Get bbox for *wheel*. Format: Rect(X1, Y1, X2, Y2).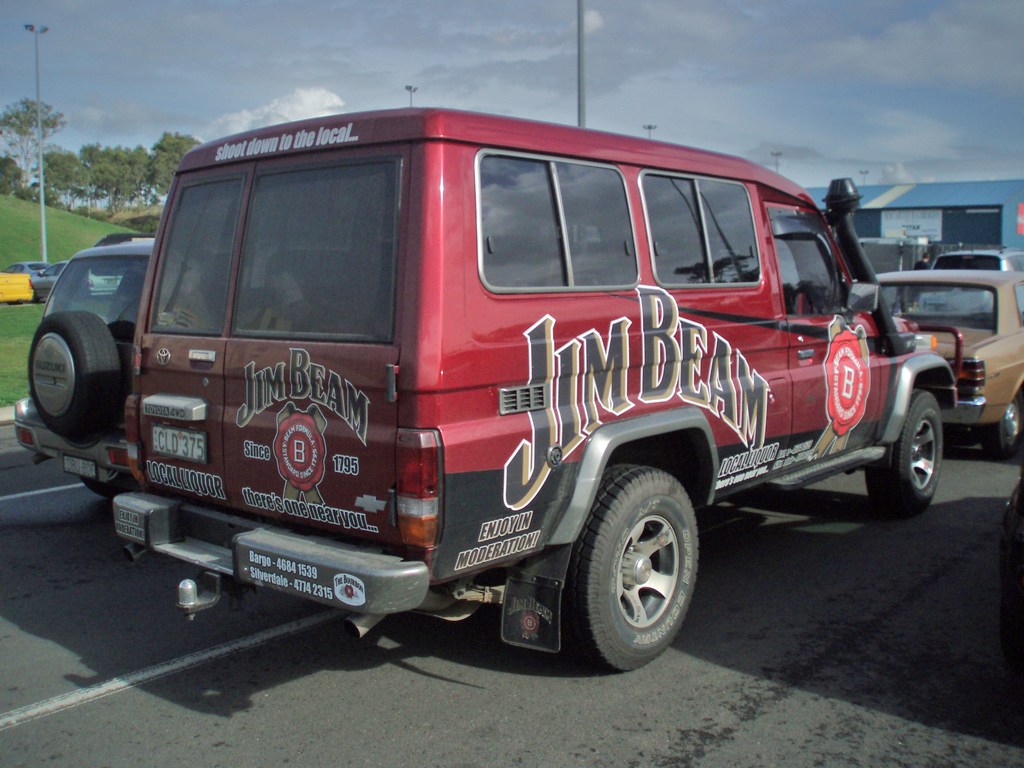
Rect(555, 461, 701, 664).
